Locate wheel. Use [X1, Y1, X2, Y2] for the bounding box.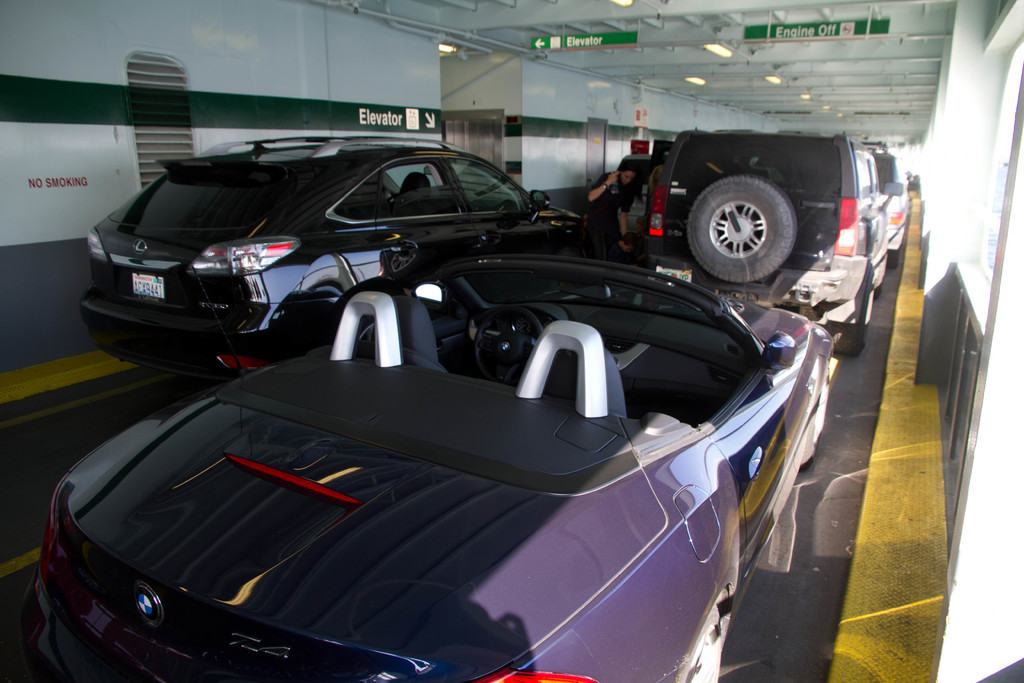
[680, 604, 720, 682].
